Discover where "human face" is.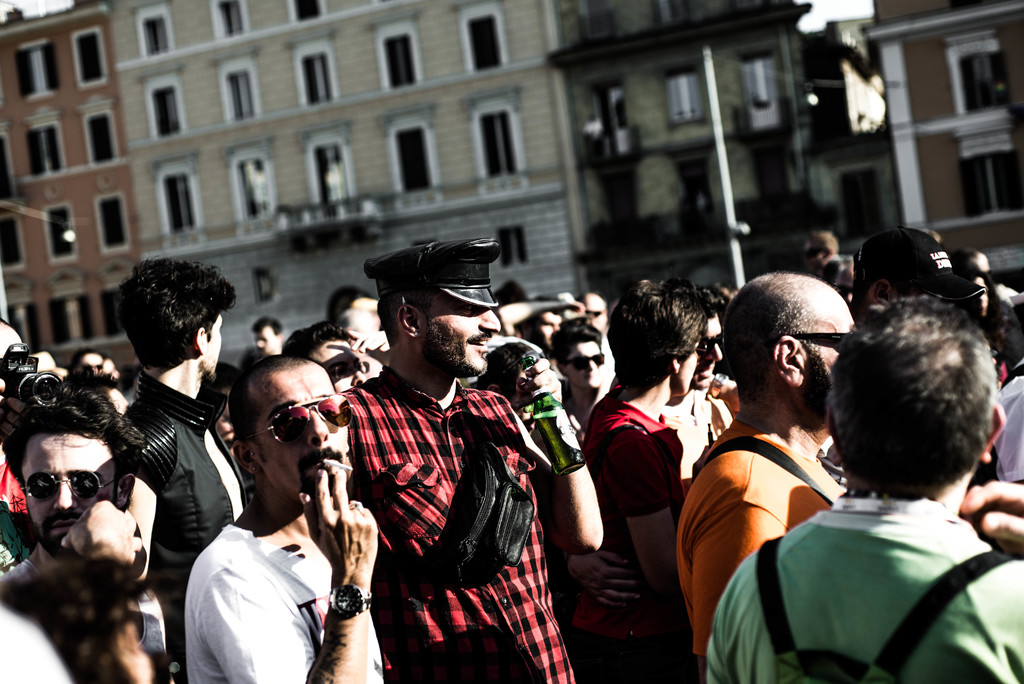
Discovered at 565:341:605:390.
